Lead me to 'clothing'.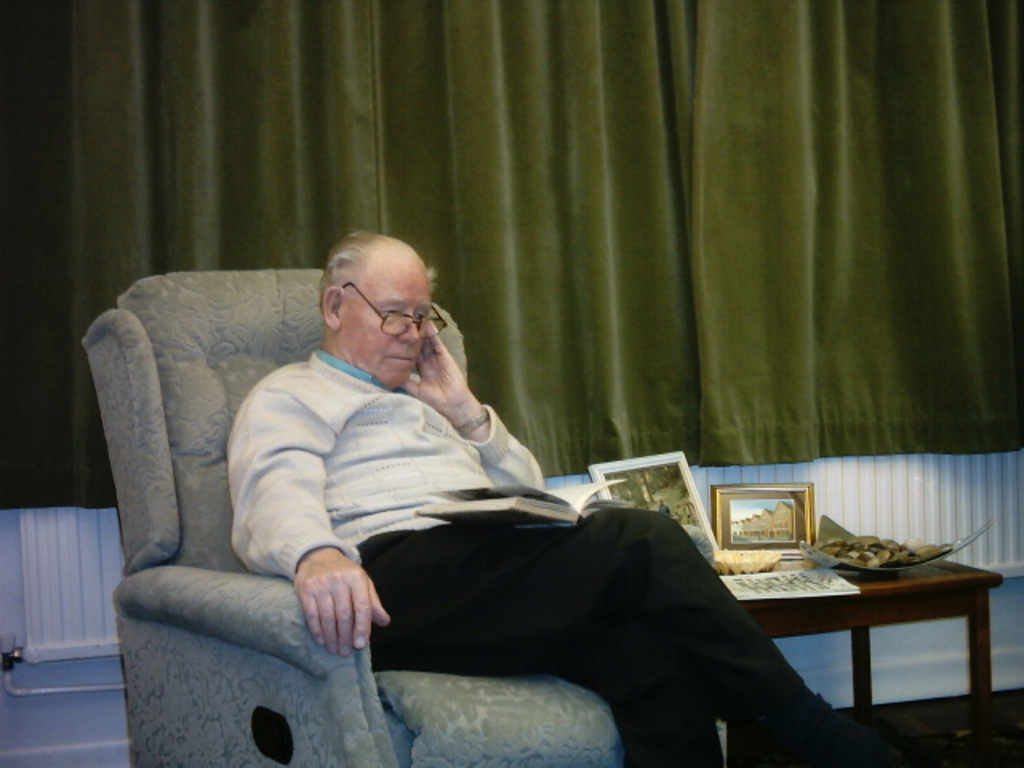
Lead to (x1=182, y1=322, x2=798, y2=742).
